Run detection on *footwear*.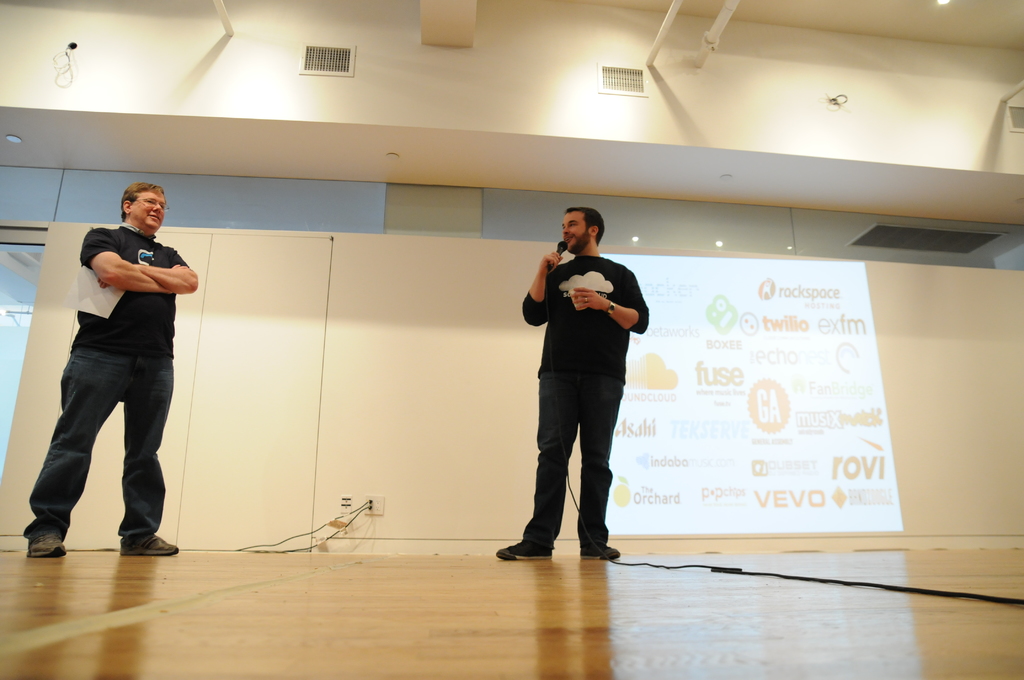
Result: 498,534,561,563.
